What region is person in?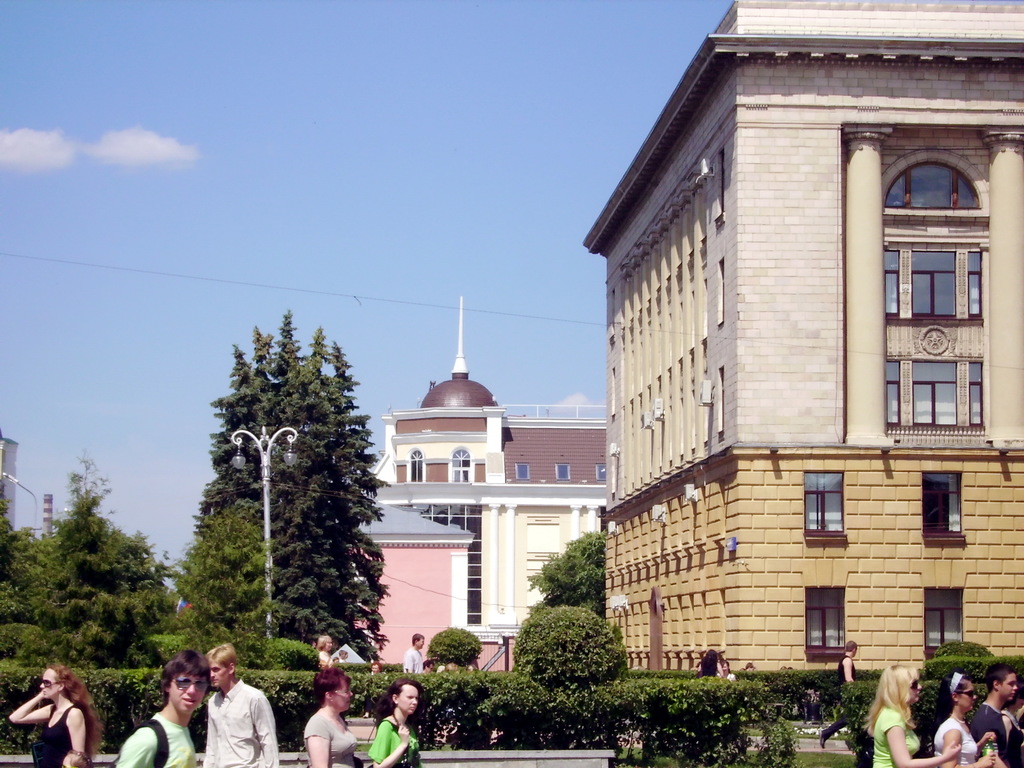
<bbox>721, 659, 735, 682</bbox>.
